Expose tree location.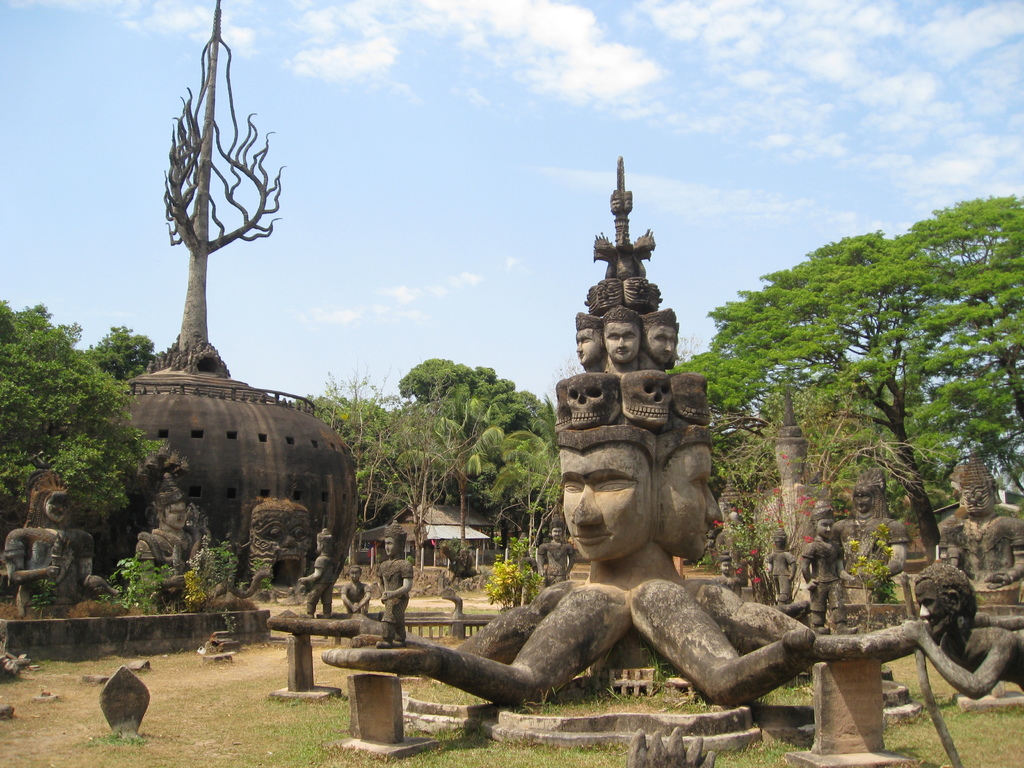
Exposed at 712 186 995 652.
